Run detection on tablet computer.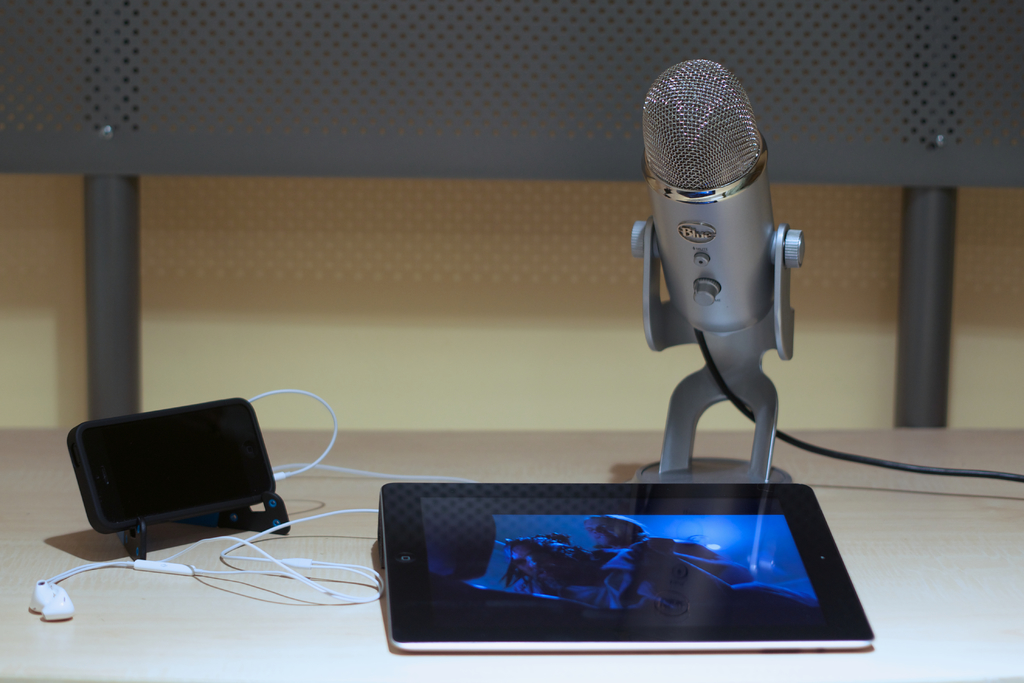
Result: (379, 482, 876, 654).
